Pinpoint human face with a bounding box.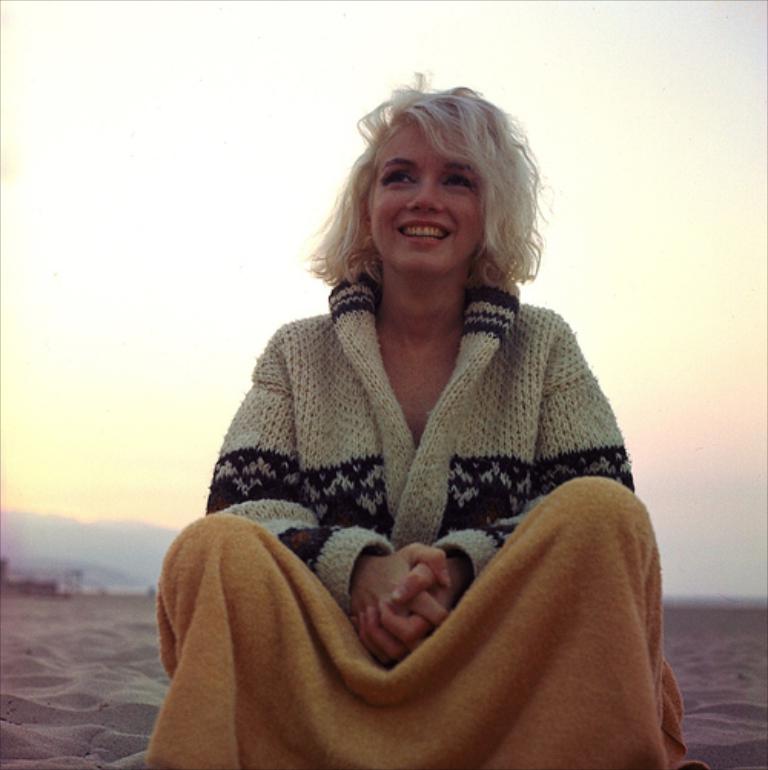
box(375, 117, 481, 272).
